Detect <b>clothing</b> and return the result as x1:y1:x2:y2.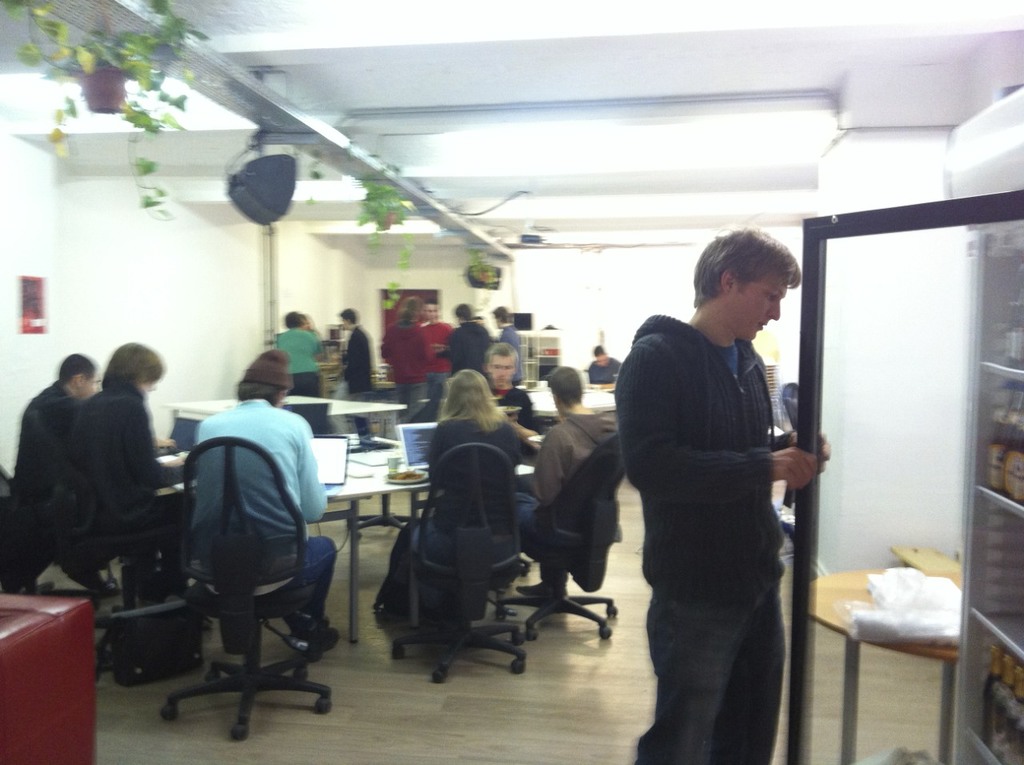
194:398:335:638.
